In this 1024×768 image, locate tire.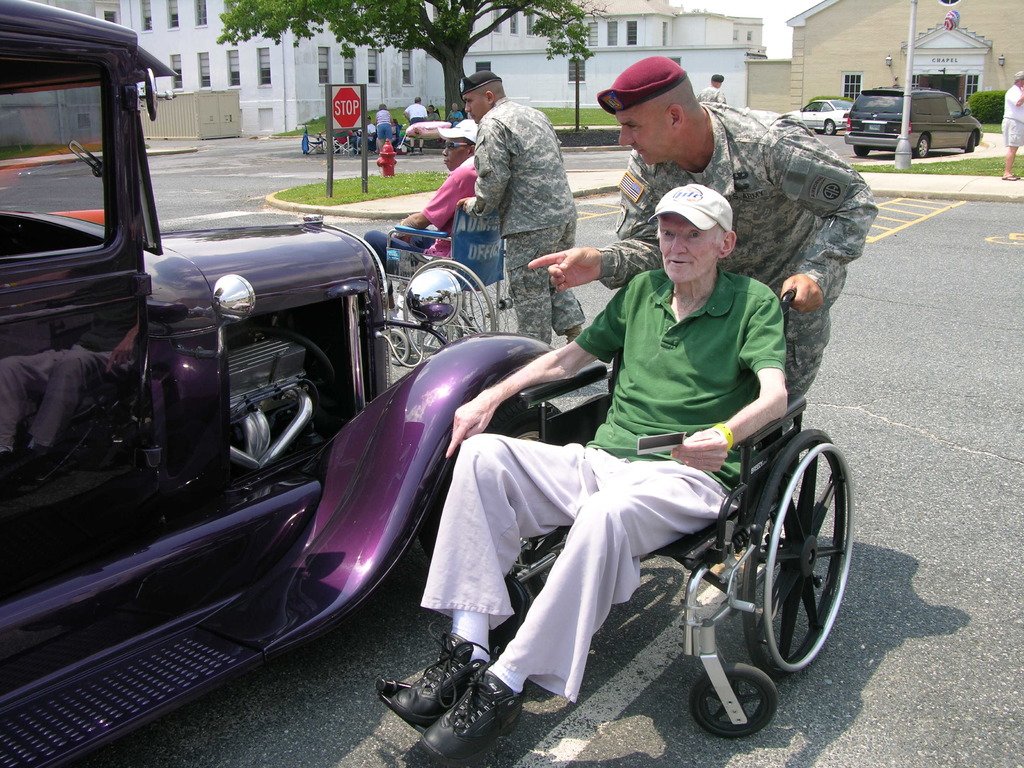
Bounding box: locate(853, 143, 869, 155).
